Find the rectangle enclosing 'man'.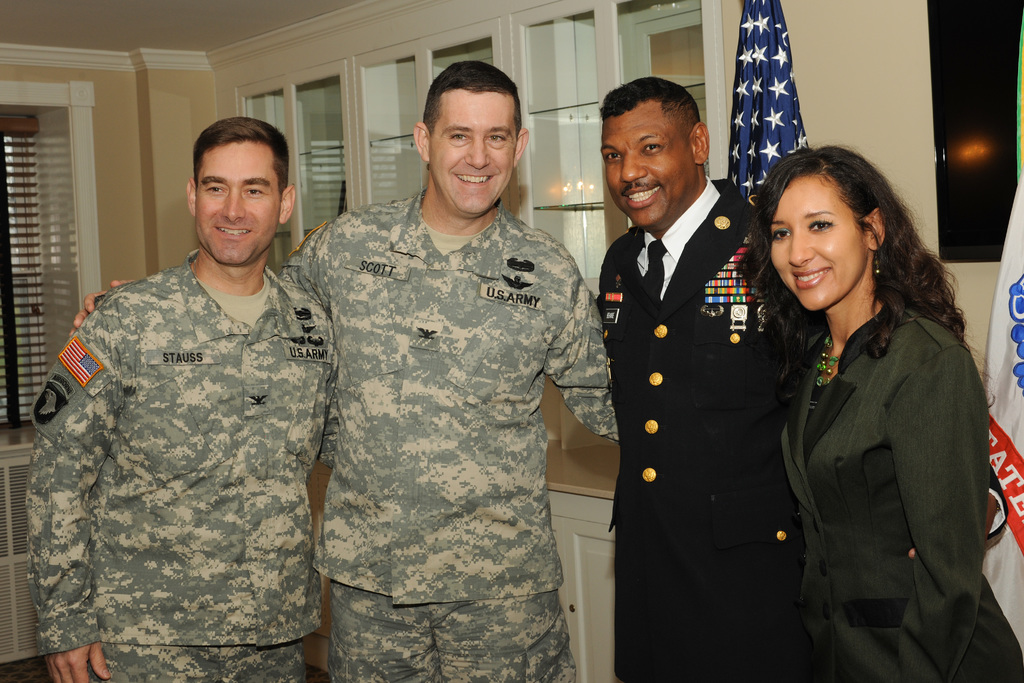
locate(68, 62, 616, 682).
